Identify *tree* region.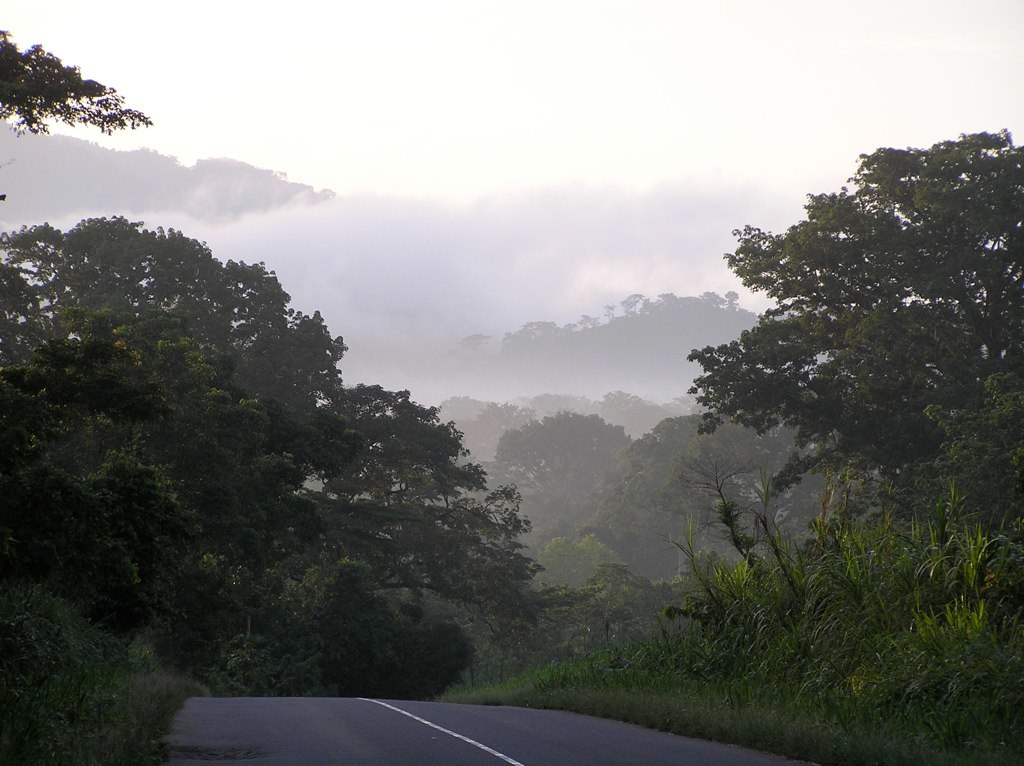
Region: (left=487, top=412, right=643, bottom=517).
